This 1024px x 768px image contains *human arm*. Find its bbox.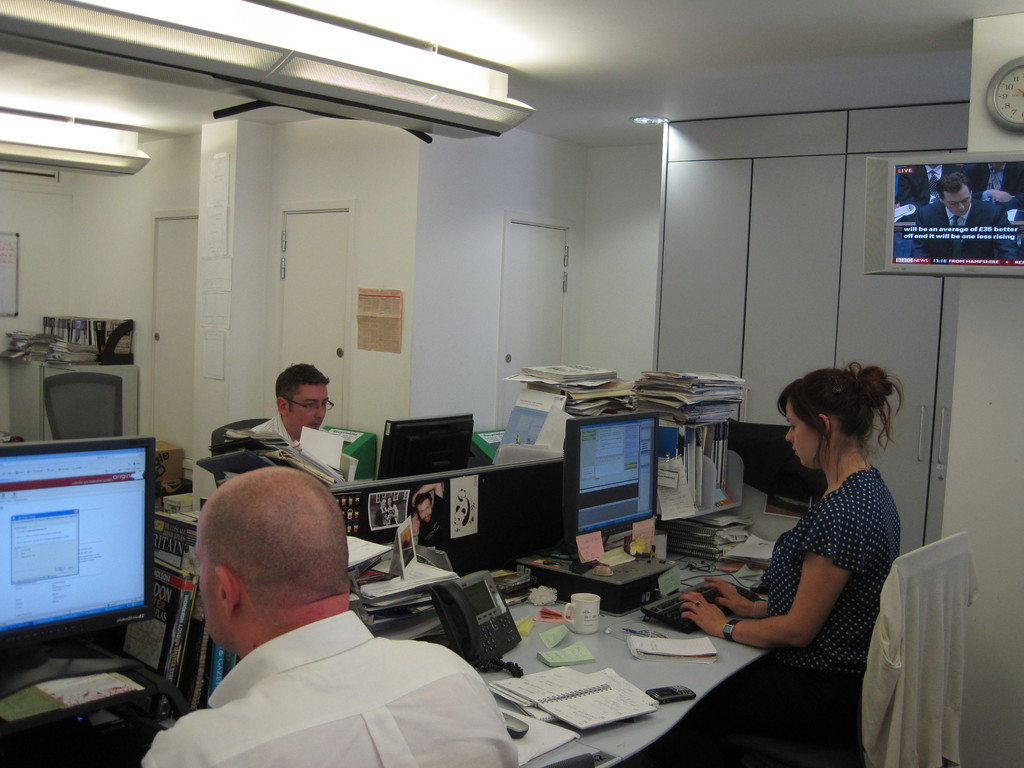
694/511/807/622.
